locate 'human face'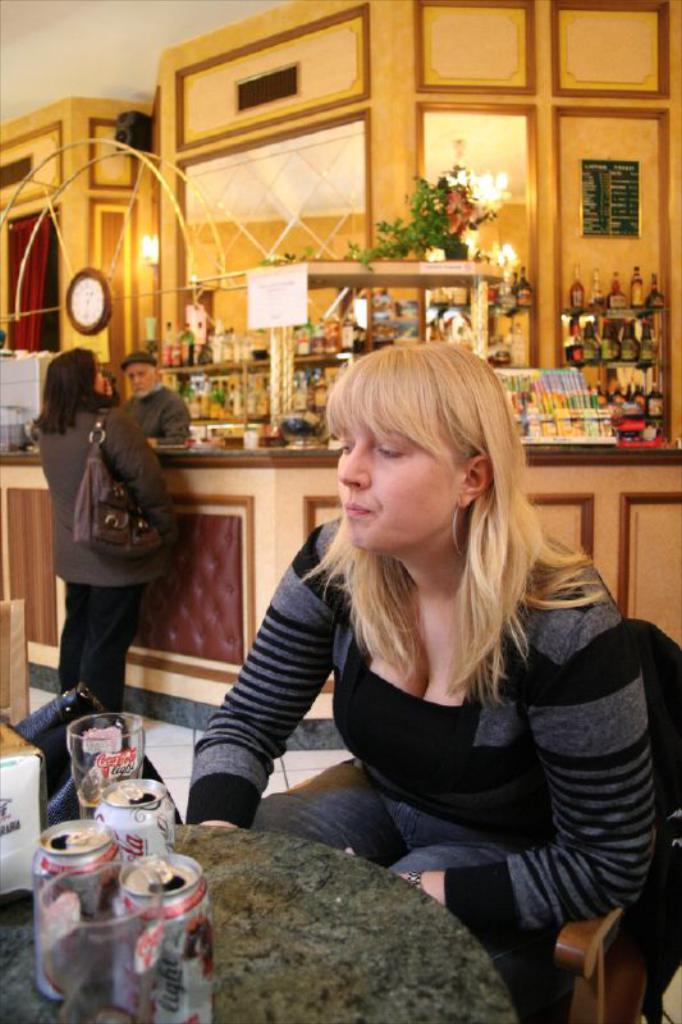
Rect(329, 399, 462, 552)
